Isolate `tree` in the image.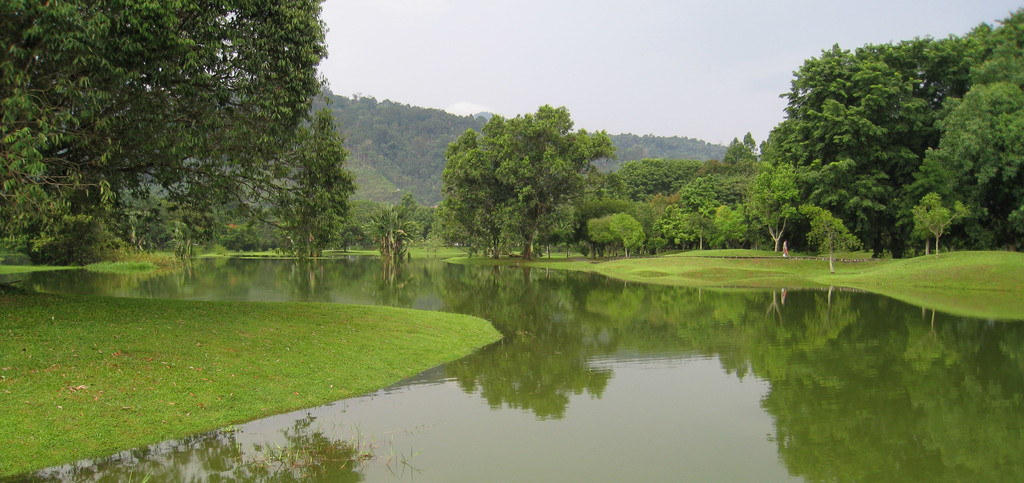
Isolated region: region(300, 109, 349, 249).
